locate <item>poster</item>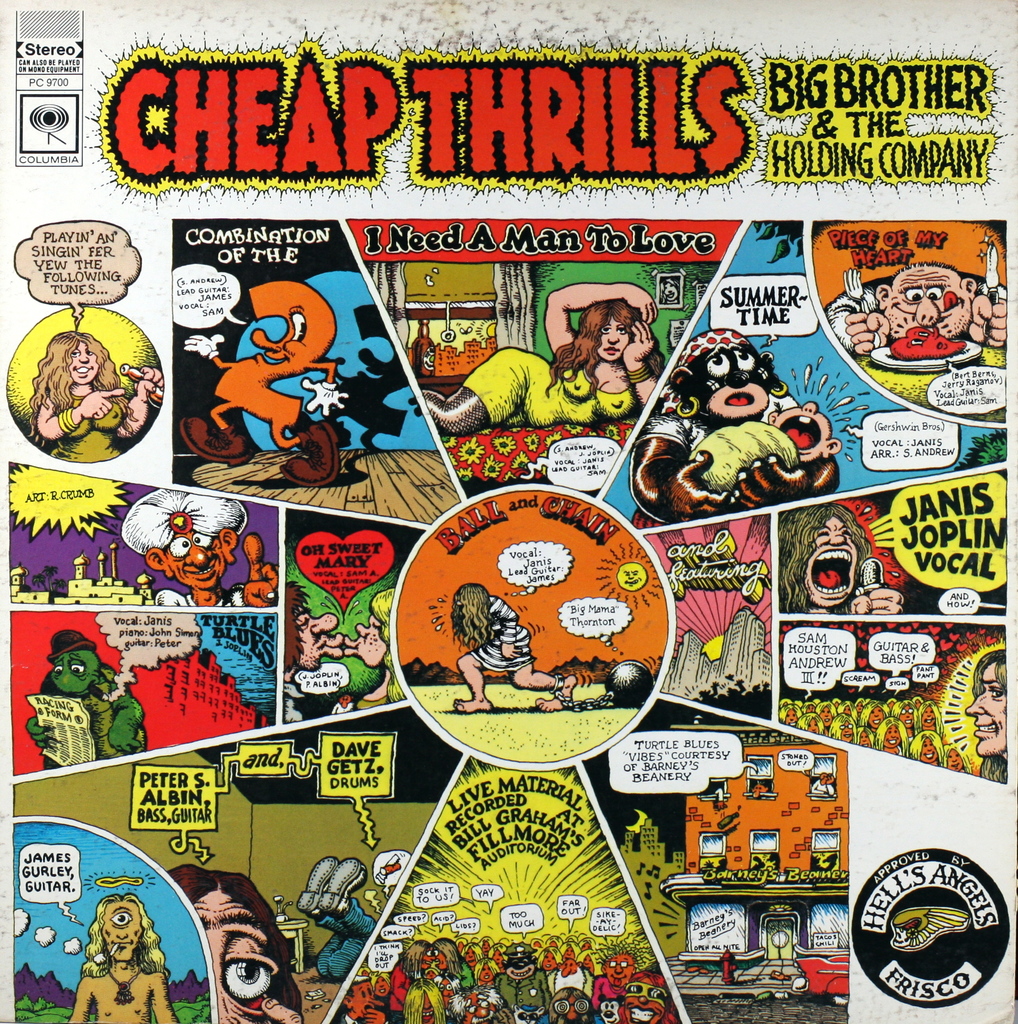
<box>0,0,1017,1015</box>
